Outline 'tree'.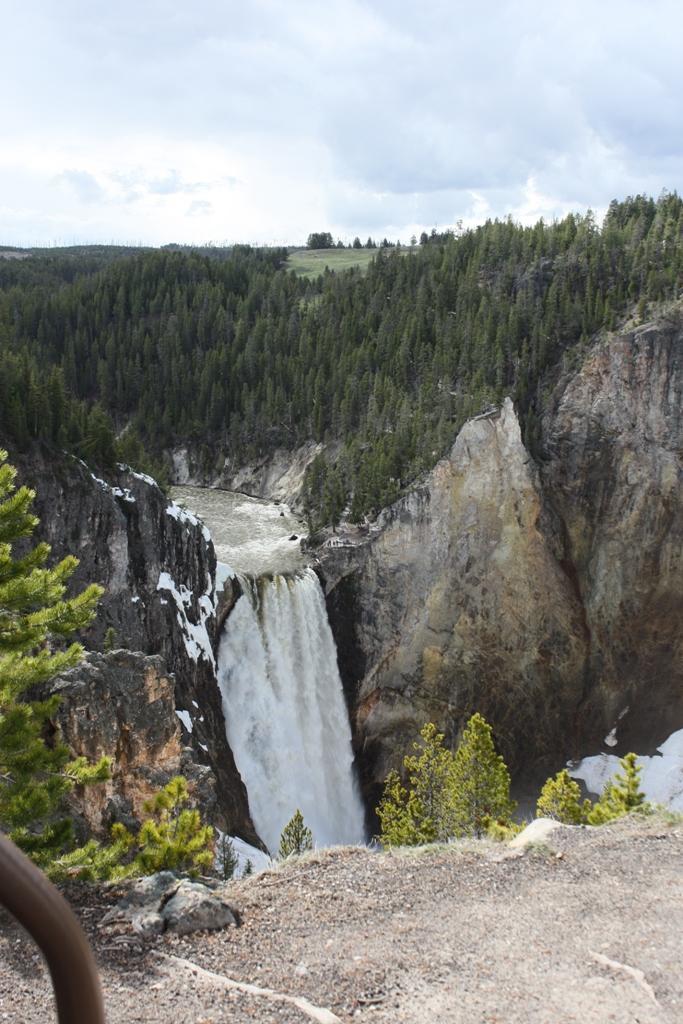
Outline: {"x1": 533, "y1": 751, "x2": 657, "y2": 839}.
